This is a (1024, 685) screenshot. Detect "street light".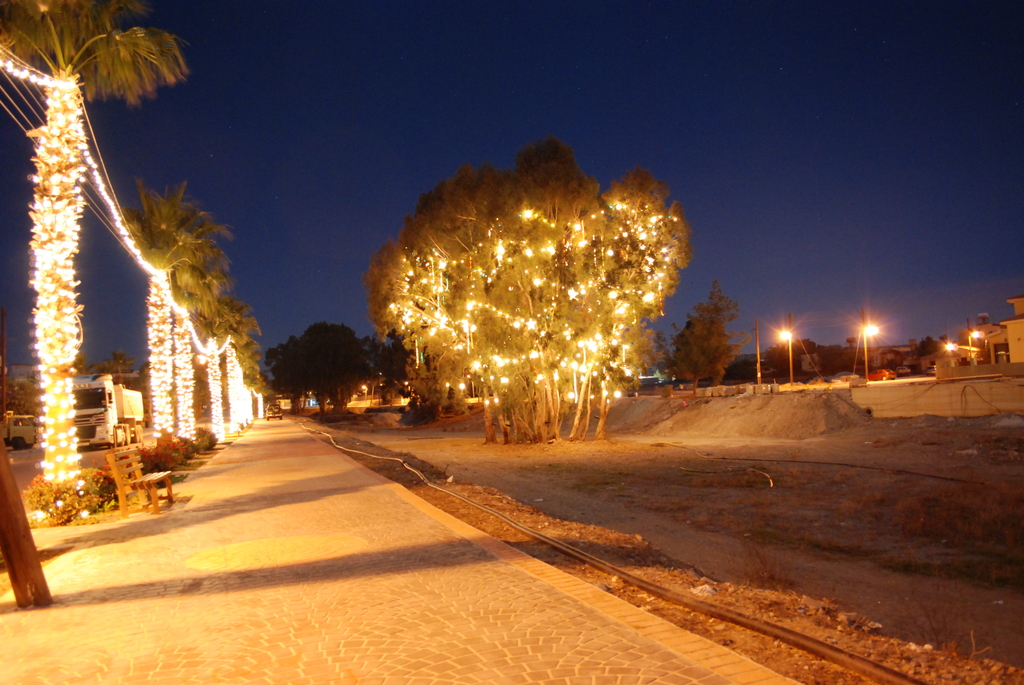
{"left": 364, "top": 382, "right": 366, "bottom": 404}.
